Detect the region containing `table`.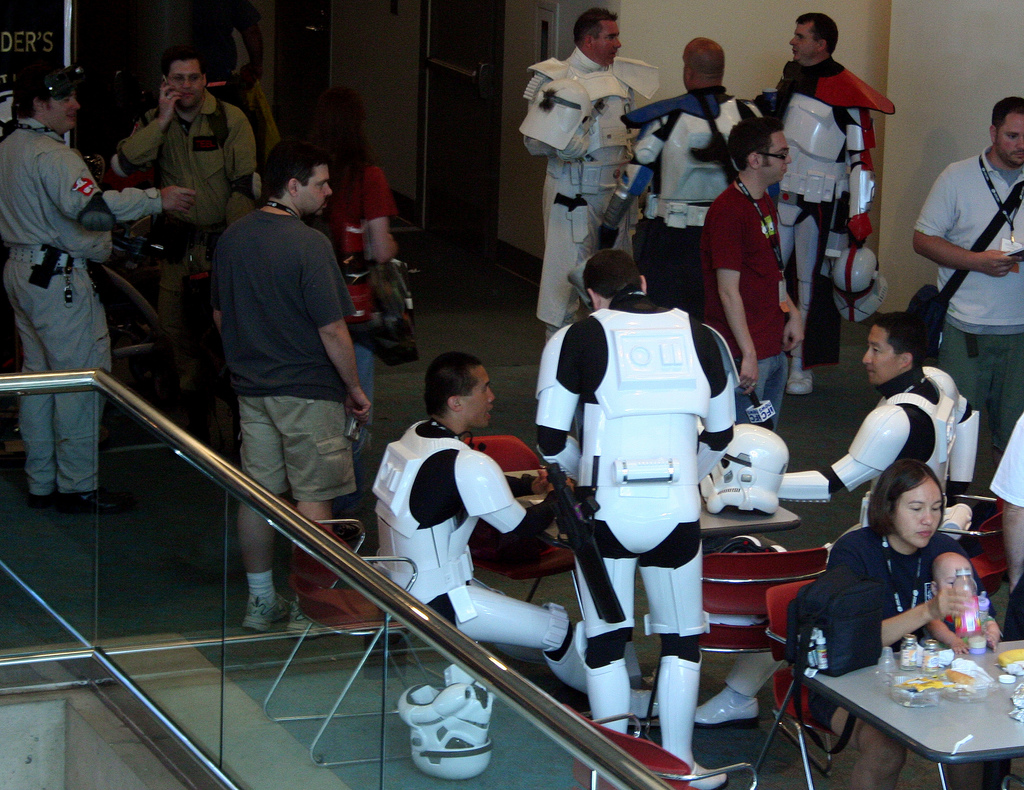
Rect(522, 492, 795, 549).
